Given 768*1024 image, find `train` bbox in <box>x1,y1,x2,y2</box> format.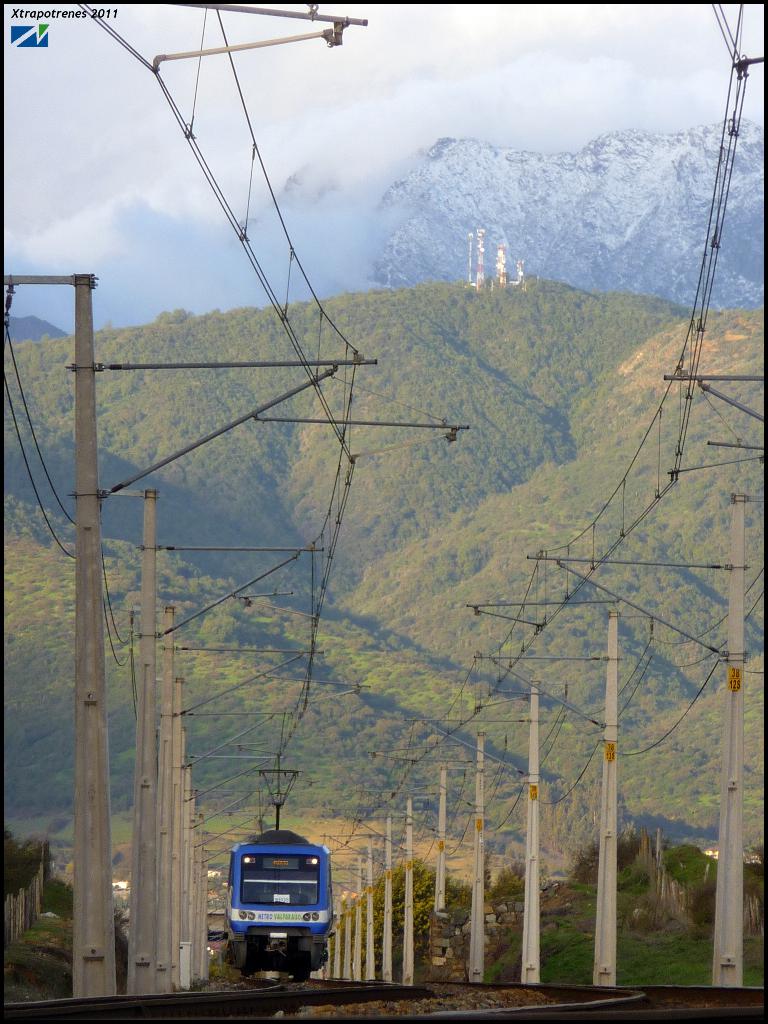
<box>224,771,337,977</box>.
